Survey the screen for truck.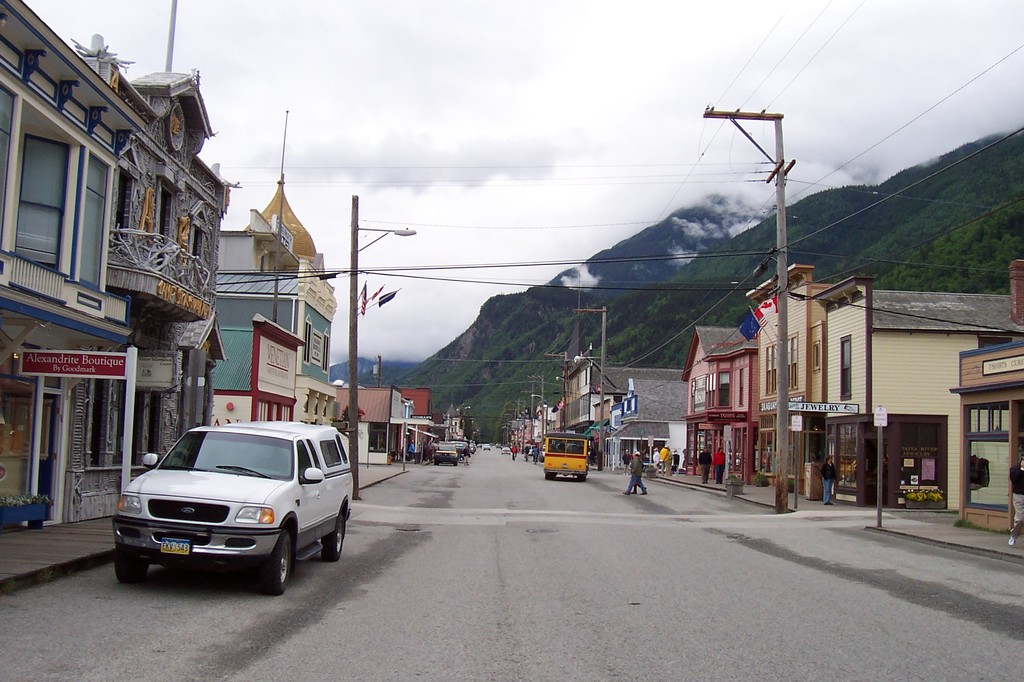
Survey found: l=110, t=418, r=351, b=595.
